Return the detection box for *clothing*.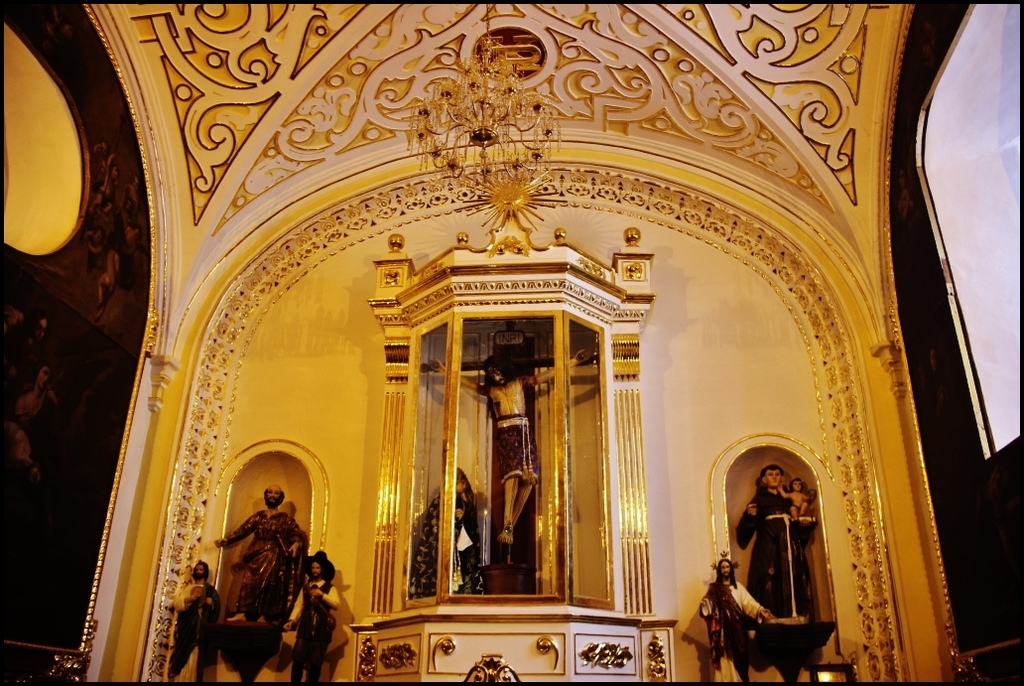
detection(492, 410, 548, 489).
